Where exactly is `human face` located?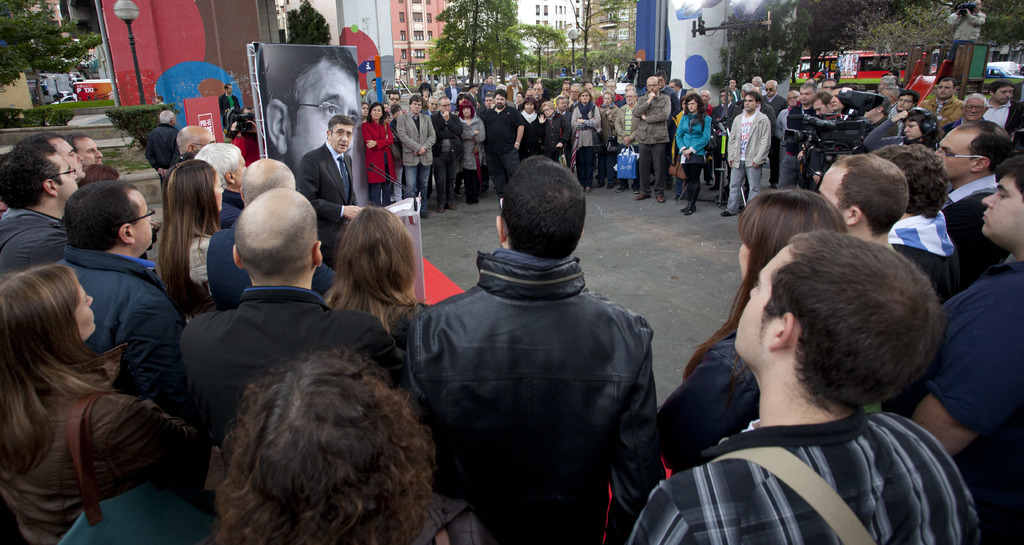
Its bounding box is [527,77,529,84].
